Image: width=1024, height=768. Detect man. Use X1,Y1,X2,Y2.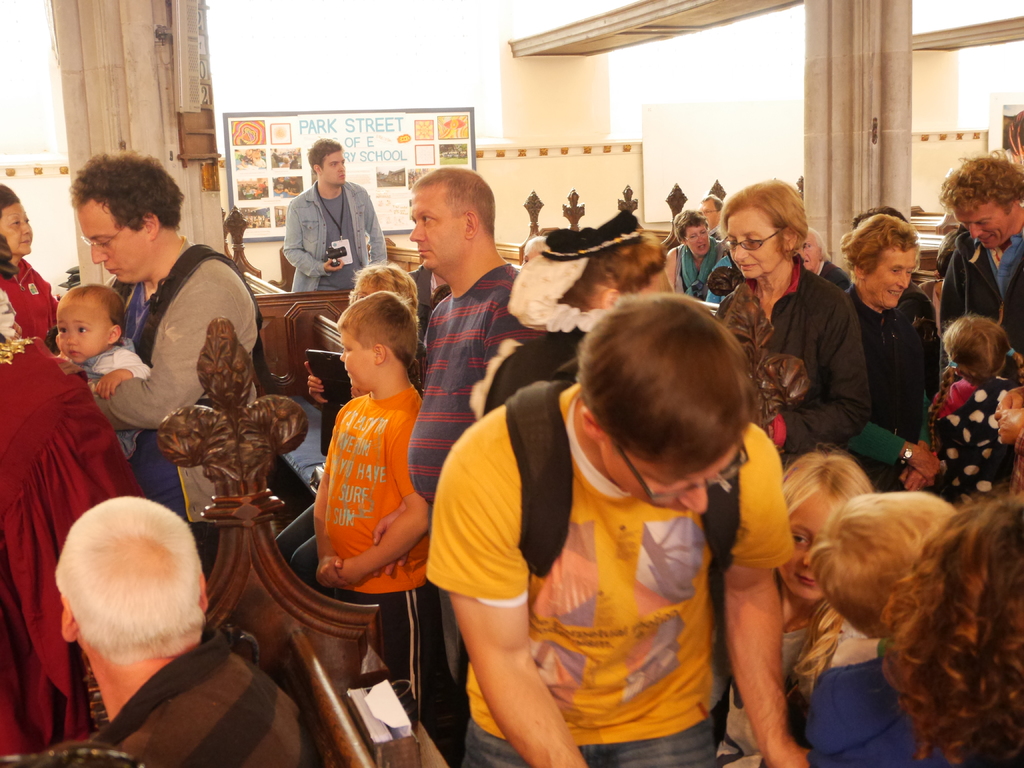
941,148,1023,359.
